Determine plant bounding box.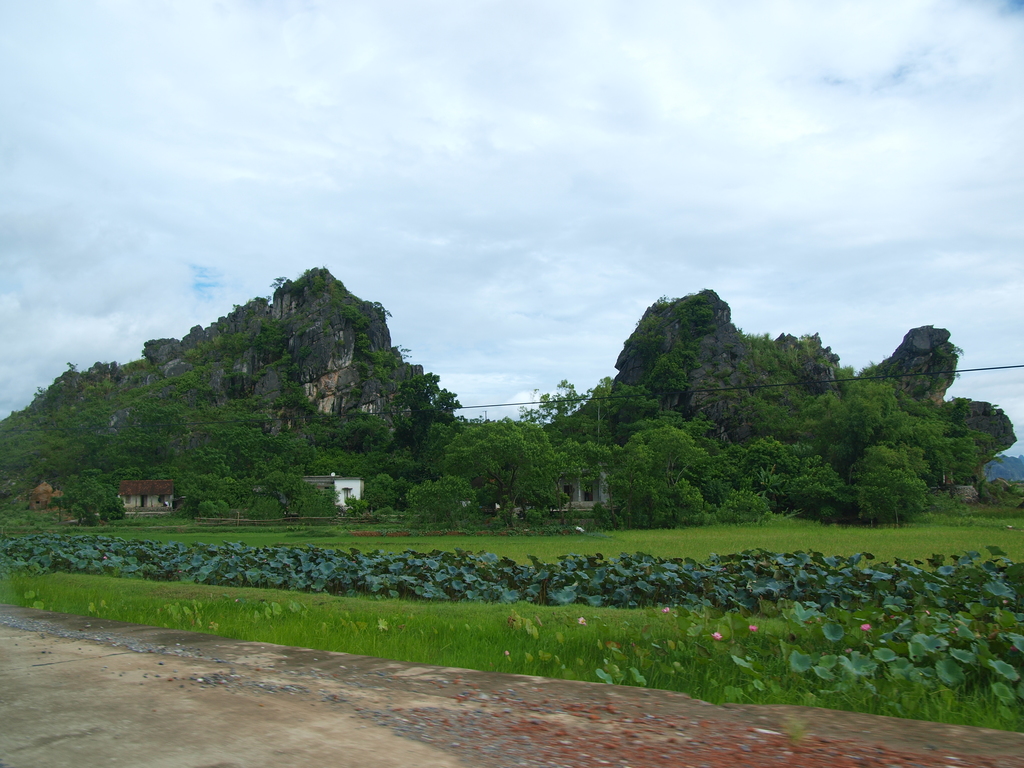
Determined: bbox=(712, 361, 734, 378).
